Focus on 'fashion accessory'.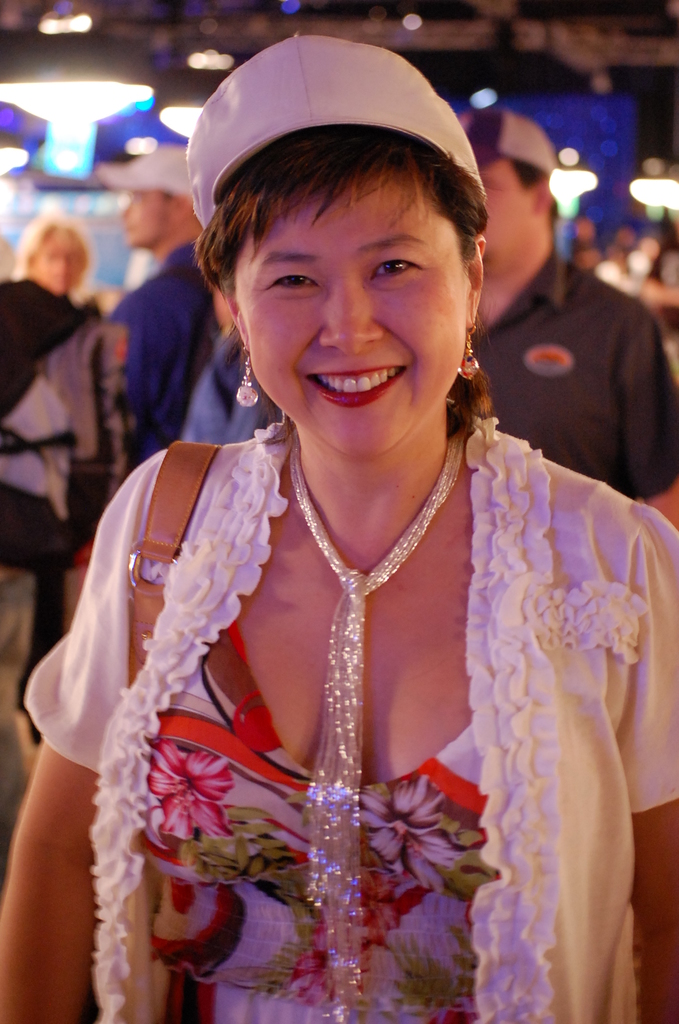
Focused at l=466, t=111, r=557, b=169.
